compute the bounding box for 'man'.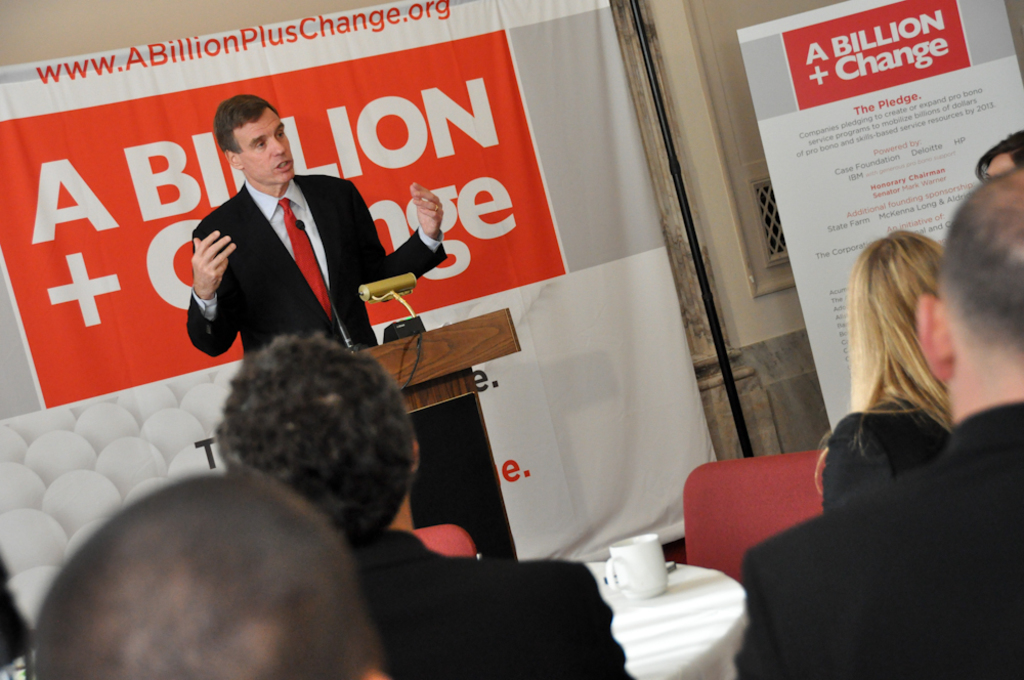
crop(169, 110, 396, 374).
